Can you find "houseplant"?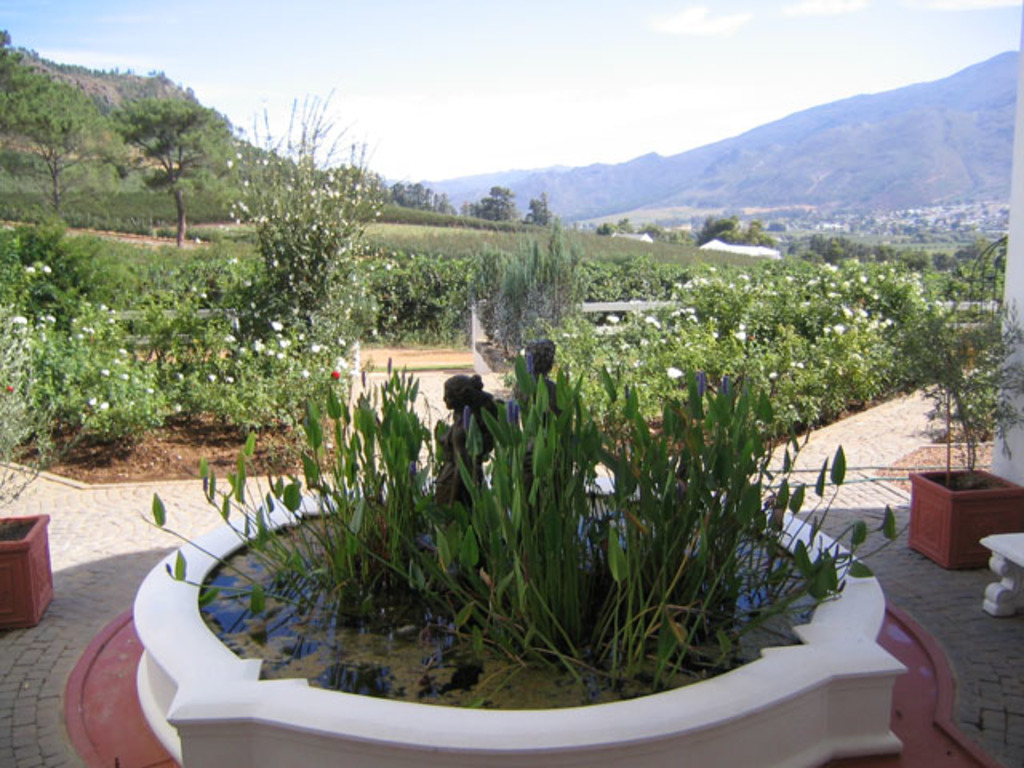
Yes, bounding box: (x1=109, y1=315, x2=925, y2=766).
